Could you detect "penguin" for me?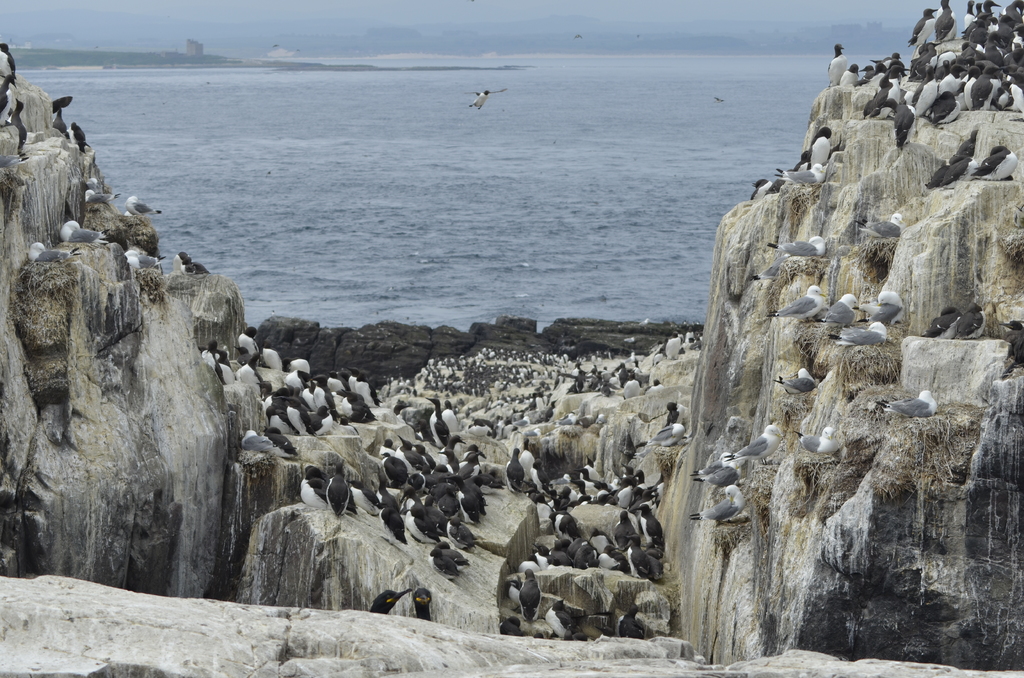
Detection result: rect(323, 467, 347, 521).
